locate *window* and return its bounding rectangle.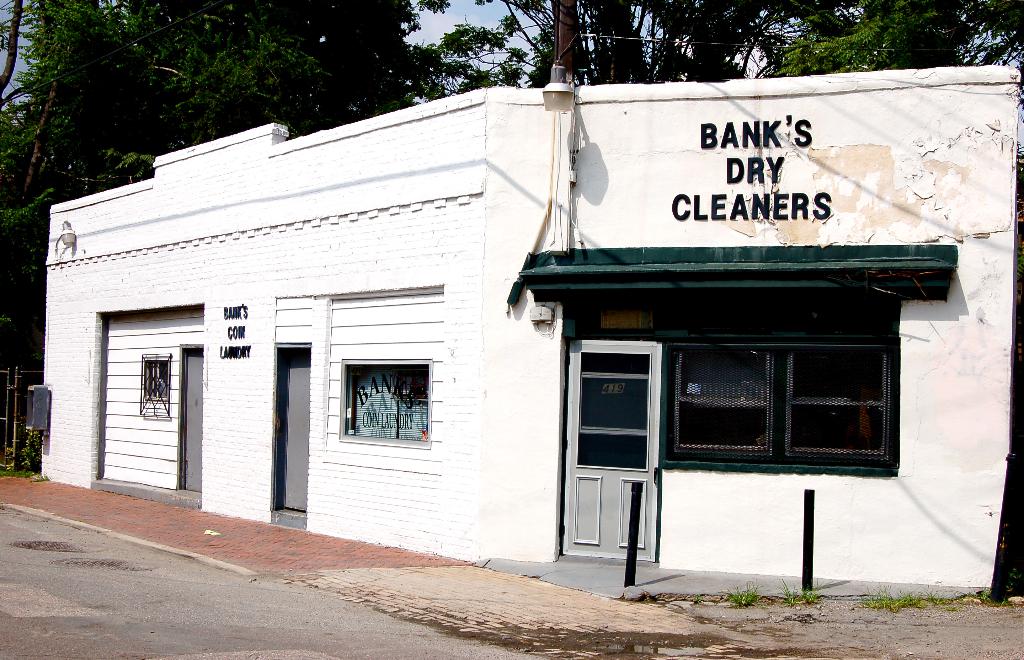
327 342 432 455.
